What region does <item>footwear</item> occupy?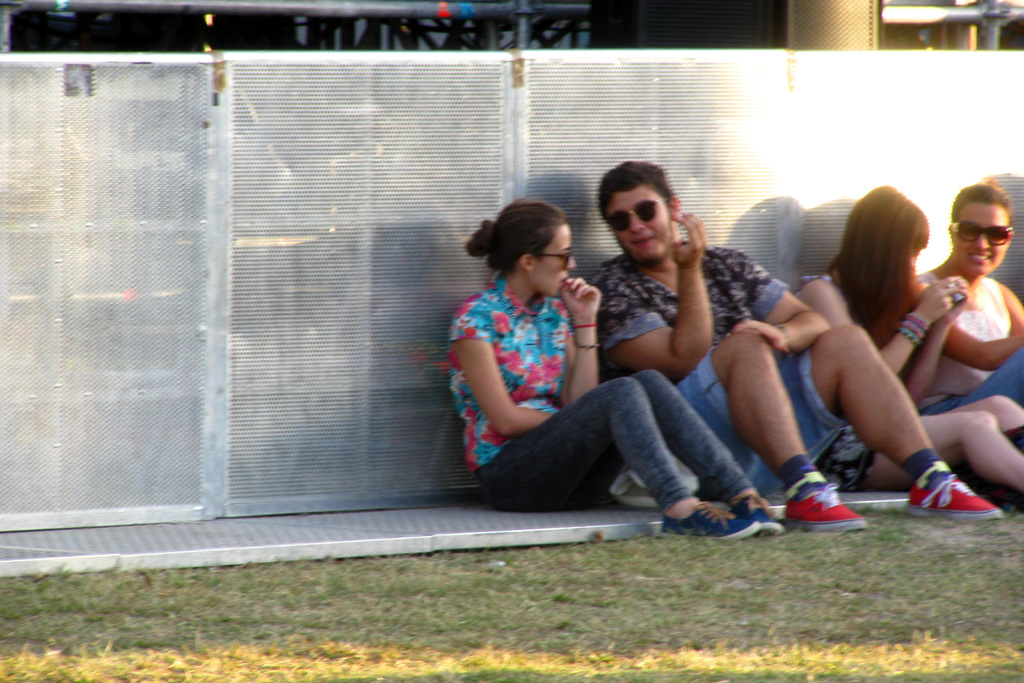
733 504 791 538.
